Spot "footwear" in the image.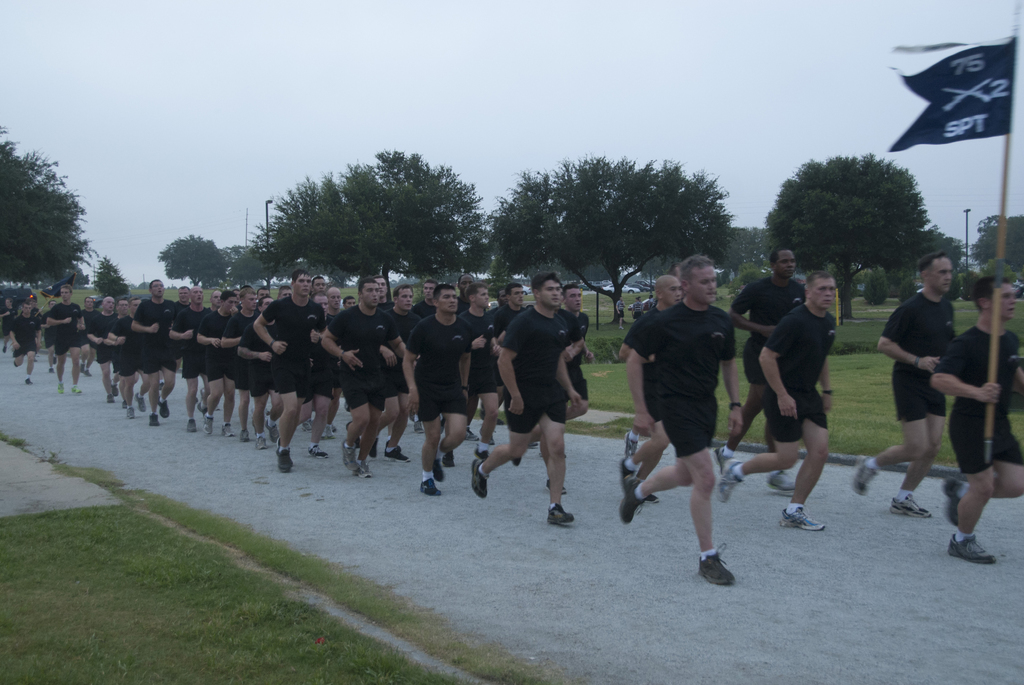
"footwear" found at 368 434 380 458.
